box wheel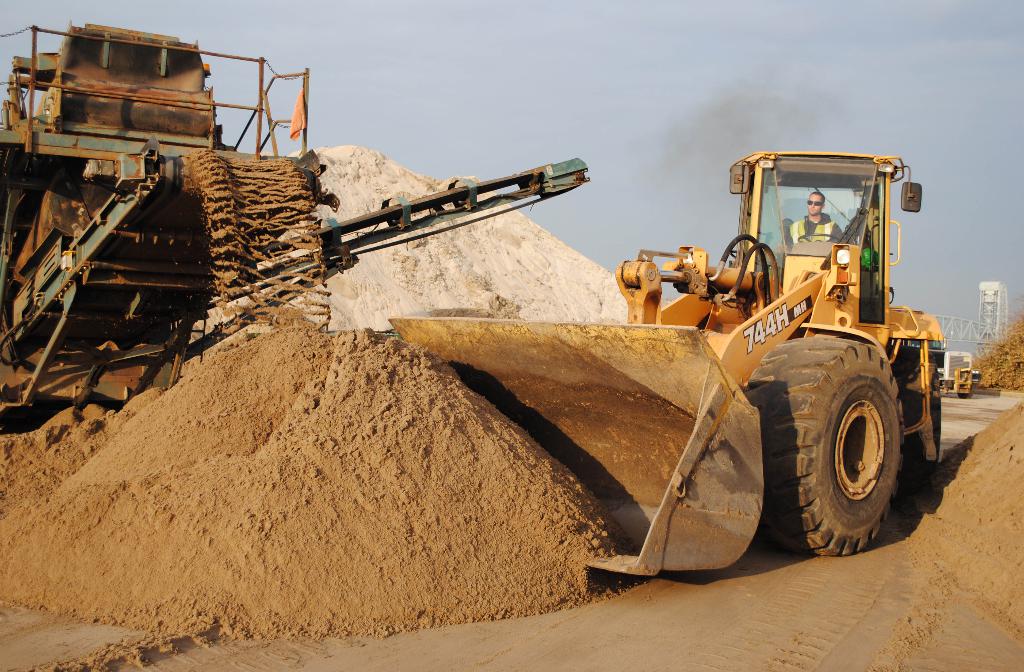
732, 332, 904, 557
